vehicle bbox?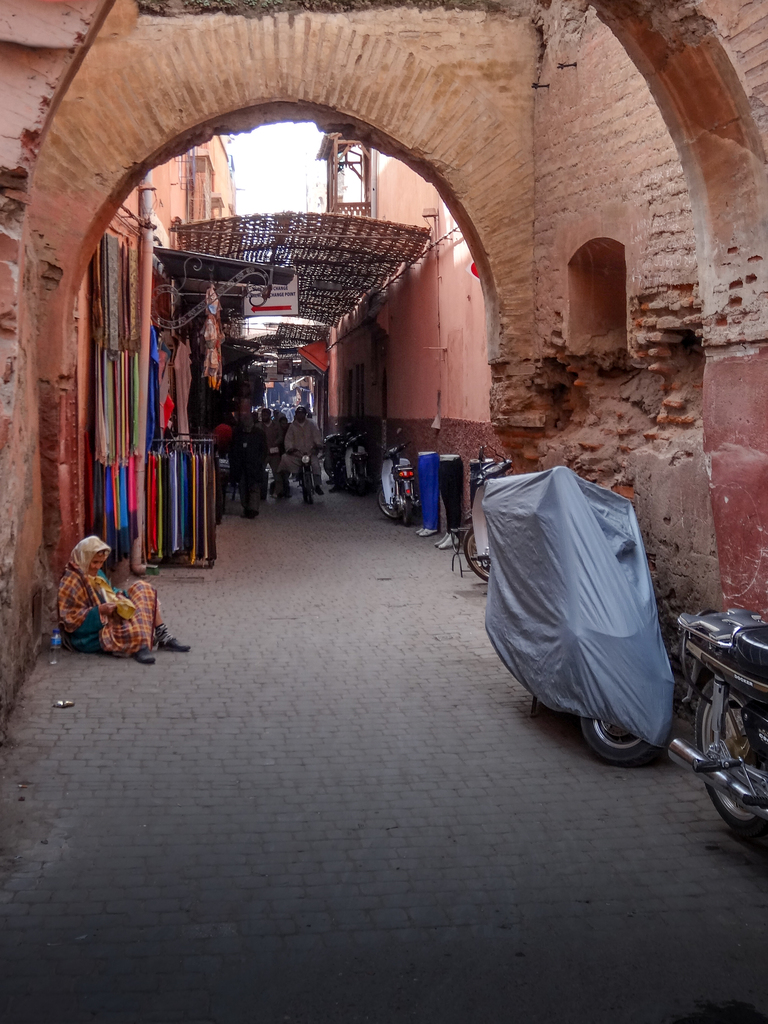
[left=324, top=419, right=375, bottom=491]
